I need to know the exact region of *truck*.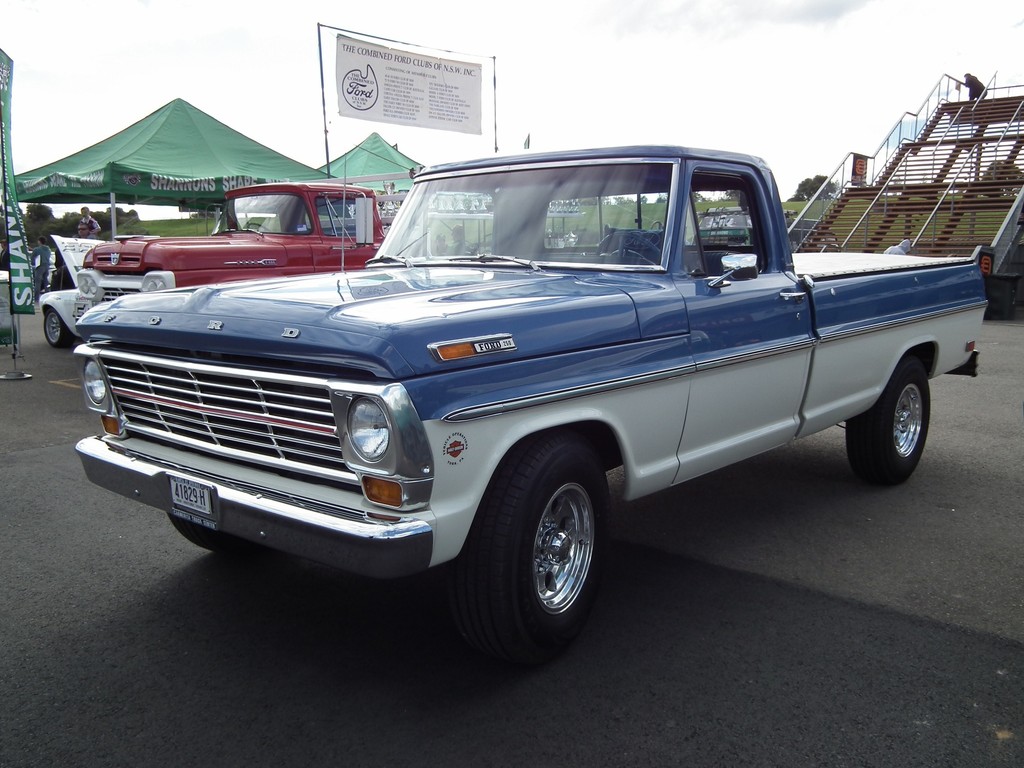
Region: (left=69, top=158, right=989, bottom=636).
